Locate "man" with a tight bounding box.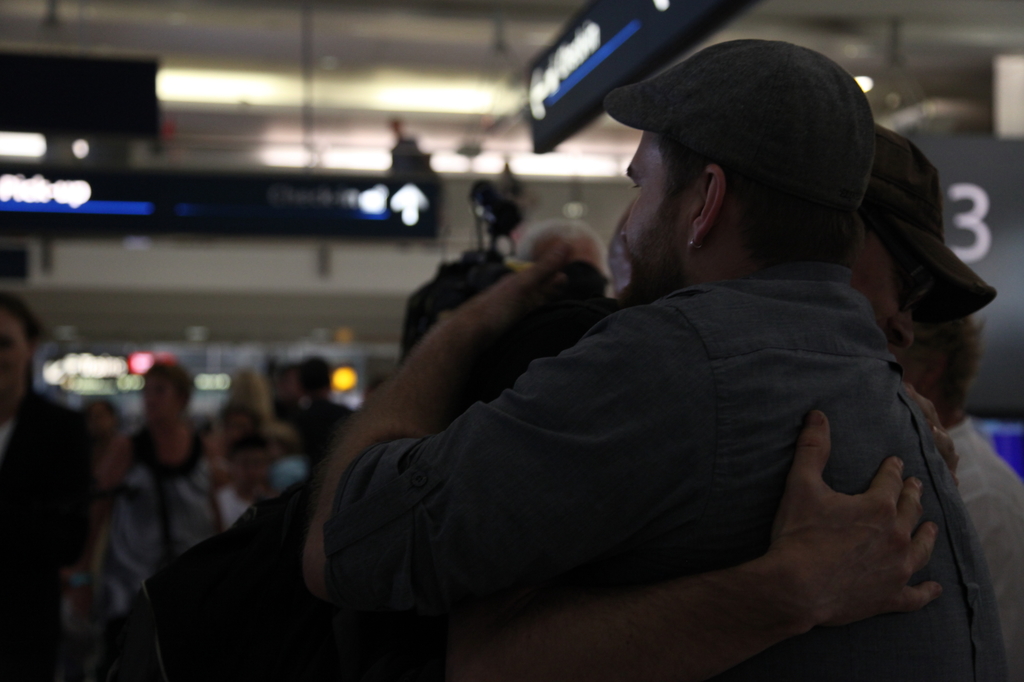
(x1=273, y1=356, x2=298, y2=399).
